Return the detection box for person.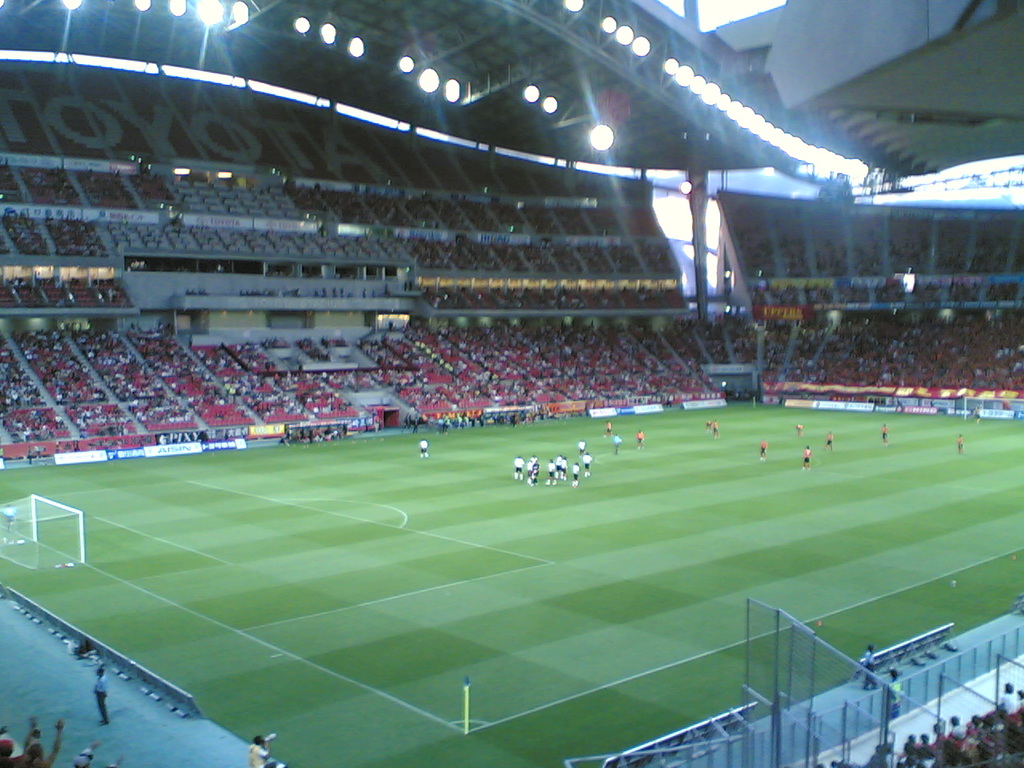
526:458:541:482.
